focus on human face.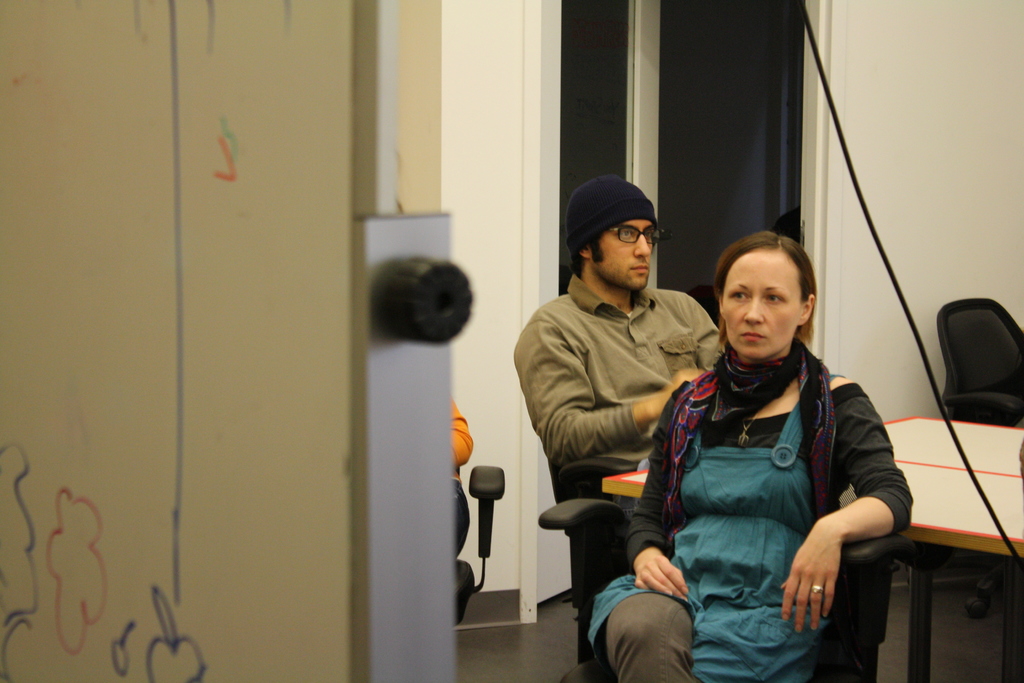
Focused at {"left": 721, "top": 239, "right": 802, "bottom": 363}.
